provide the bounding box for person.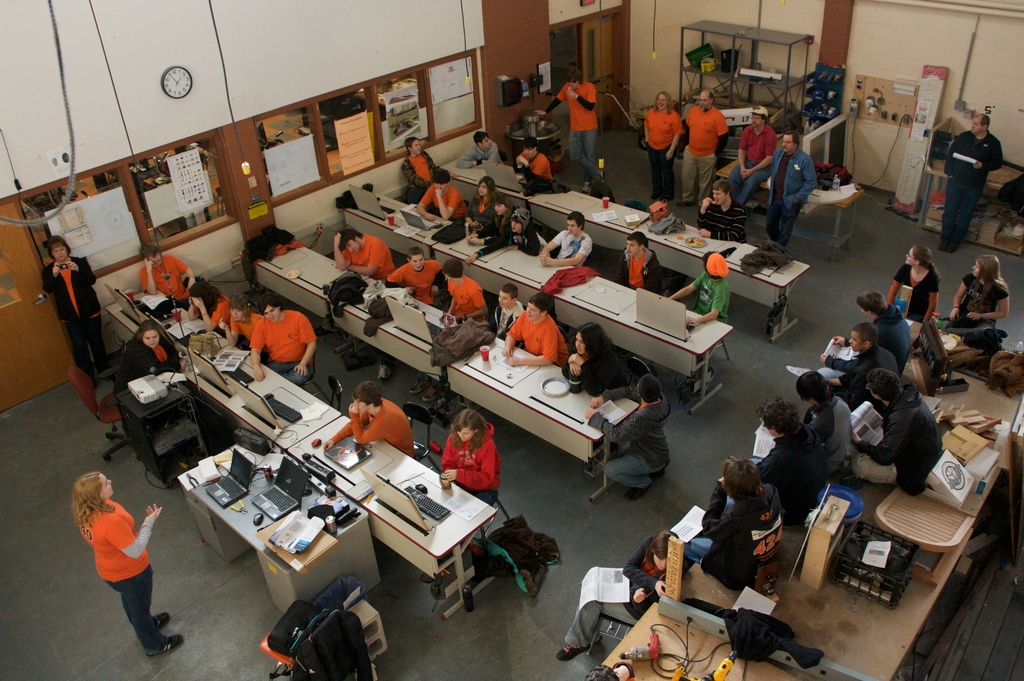
252:297:319:393.
